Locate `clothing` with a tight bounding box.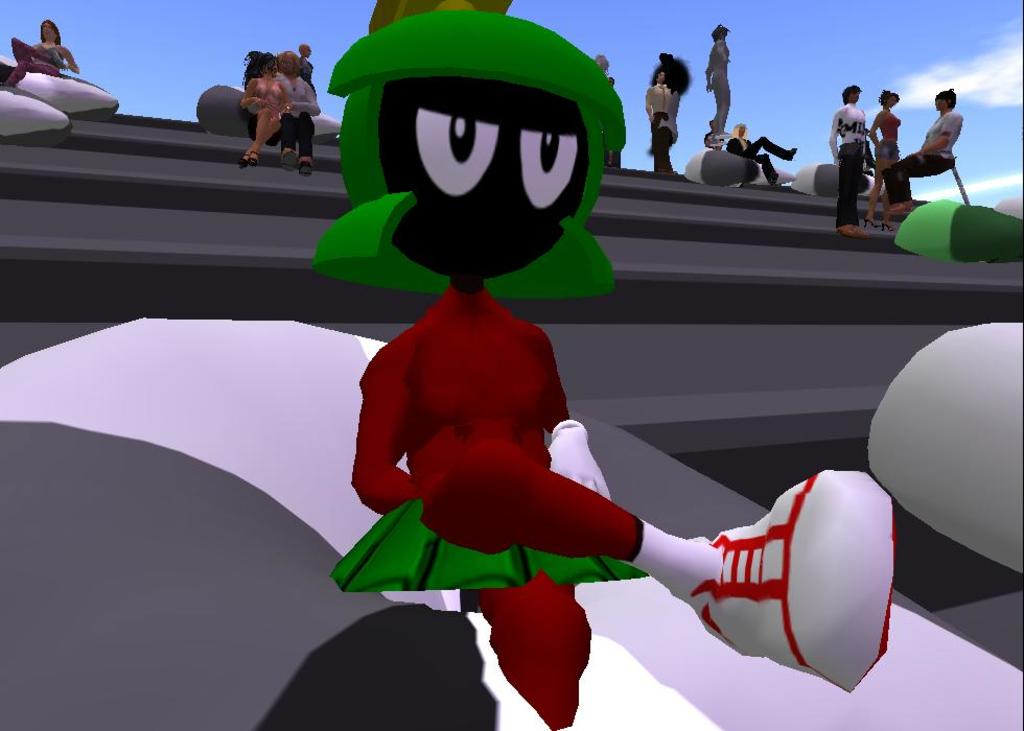
box(738, 132, 785, 189).
